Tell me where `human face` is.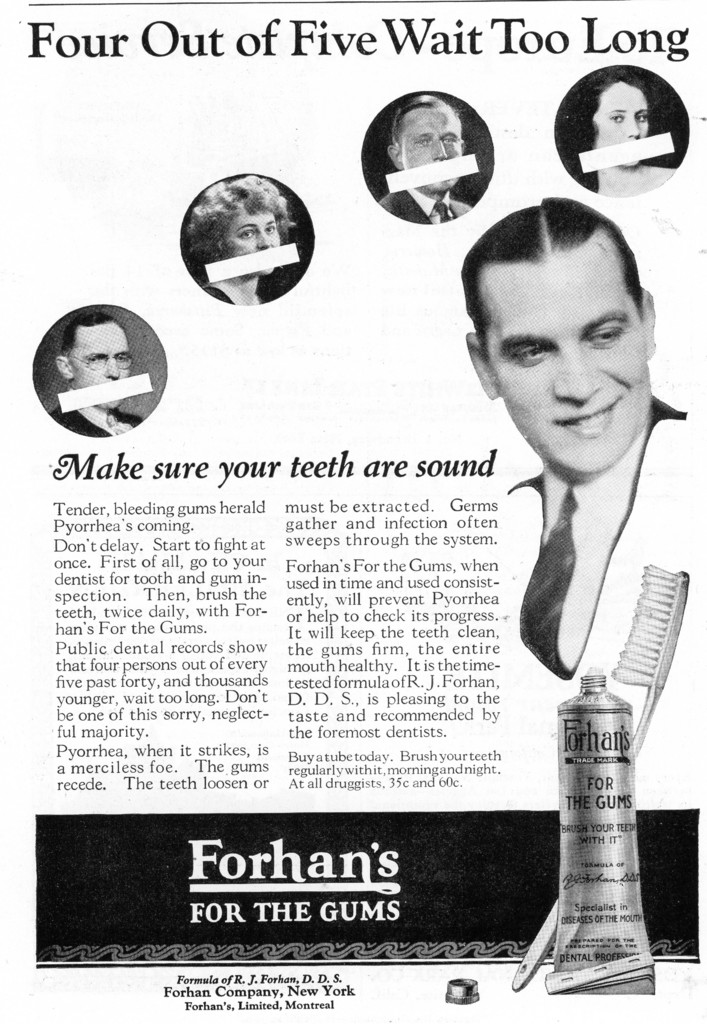
`human face` is at x1=595, y1=85, x2=651, y2=162.
